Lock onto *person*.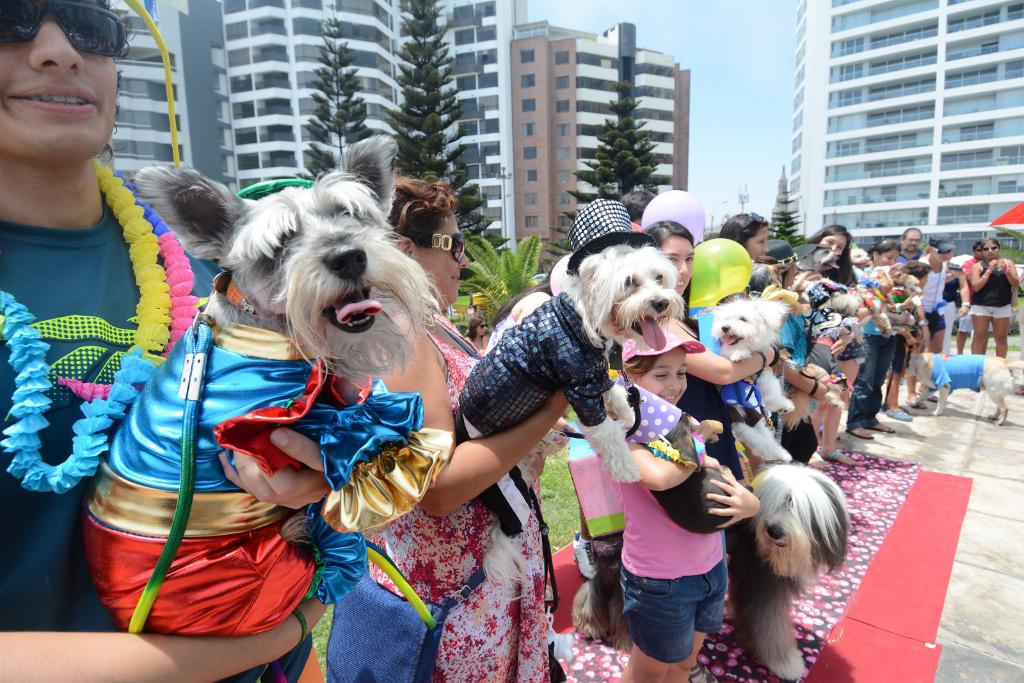
Locked: detection(0, 0, 330, 682).
